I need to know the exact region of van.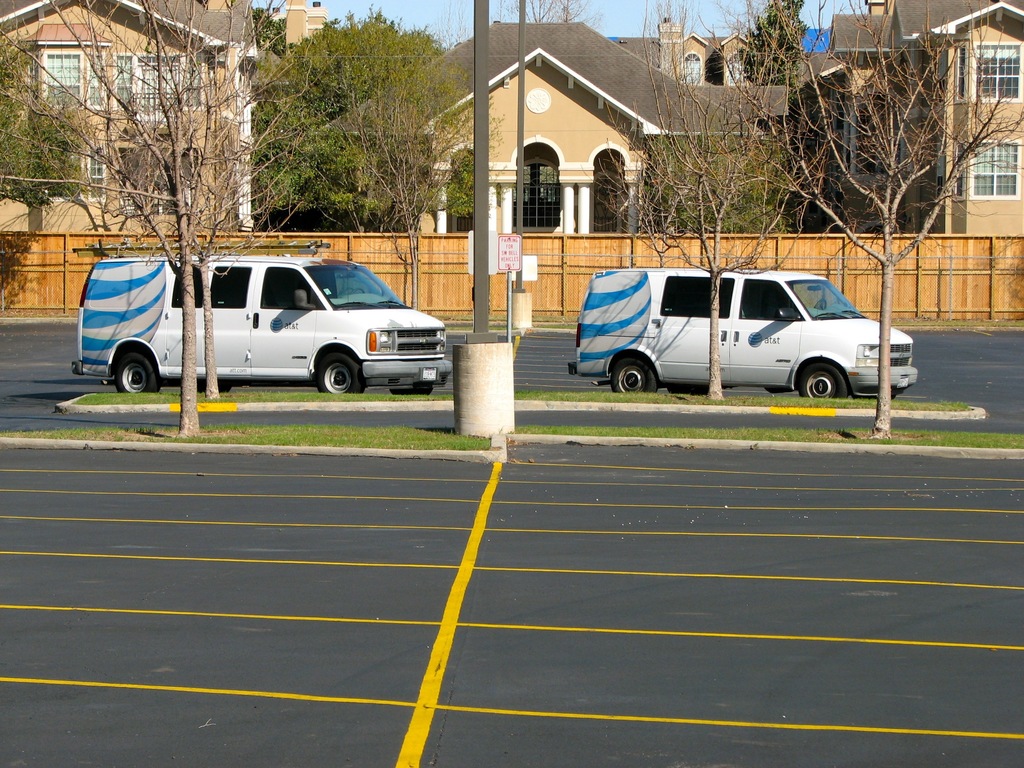
Region: pyautogui.locateOnScreen(566, 262, 920, 404).
